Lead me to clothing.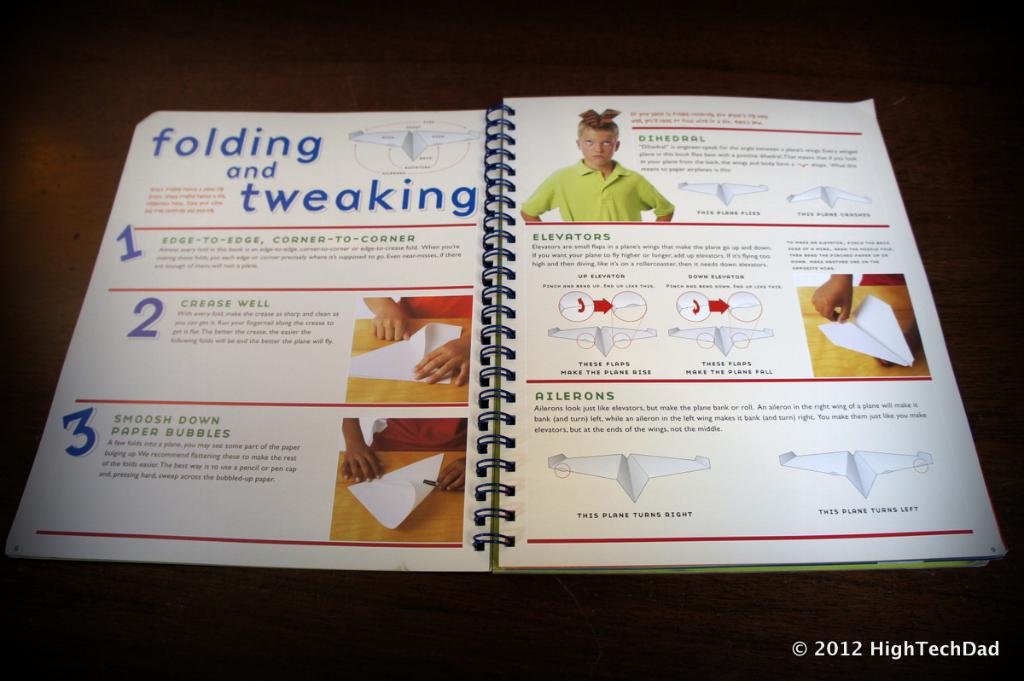
Lead to {"left": 373, "top": 415, "right": 467, "bottom": 453}.
